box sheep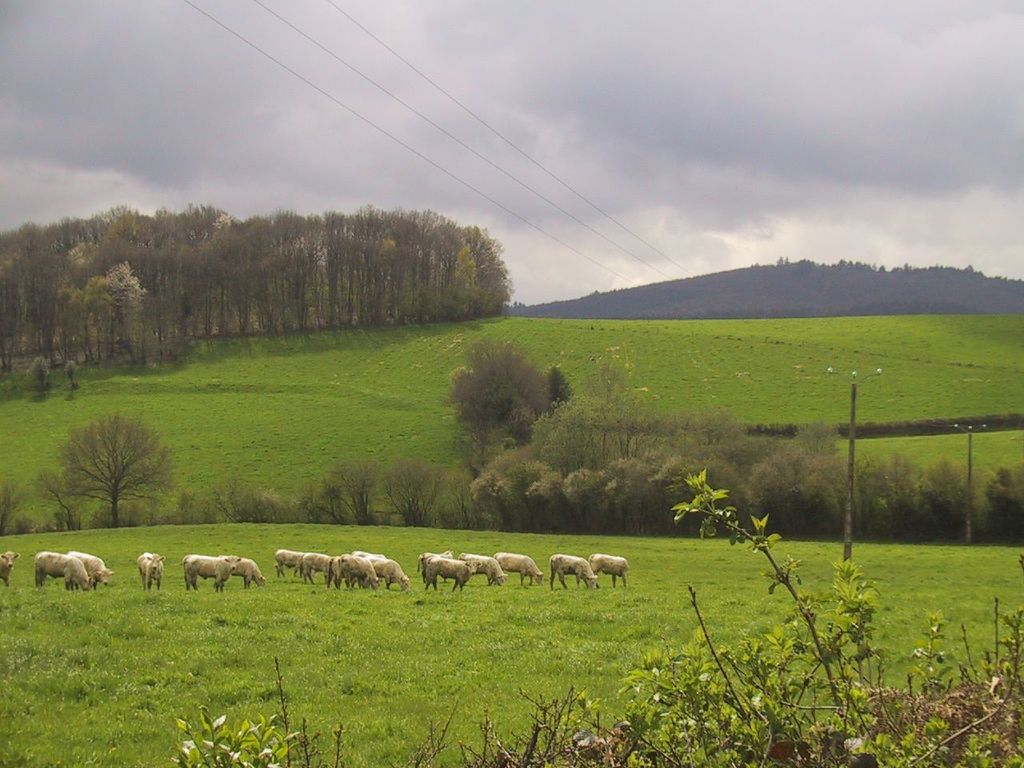
[left=66, top=551, right=114, bottom=586]
